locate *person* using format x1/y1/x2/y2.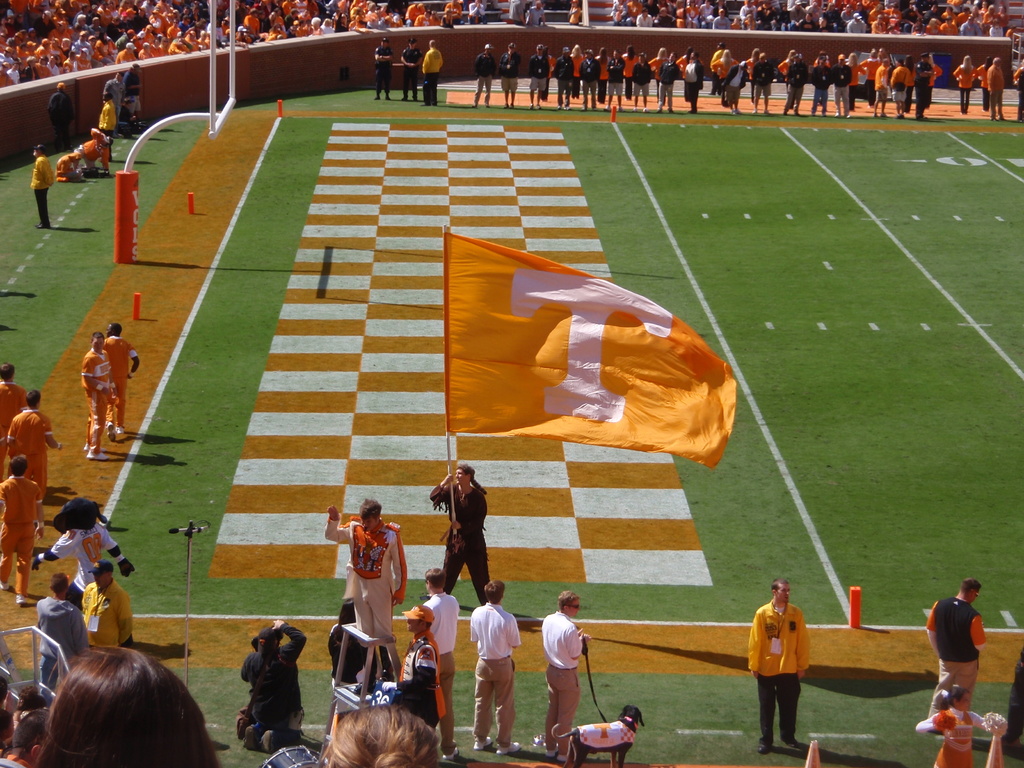
0/362/29/439.
